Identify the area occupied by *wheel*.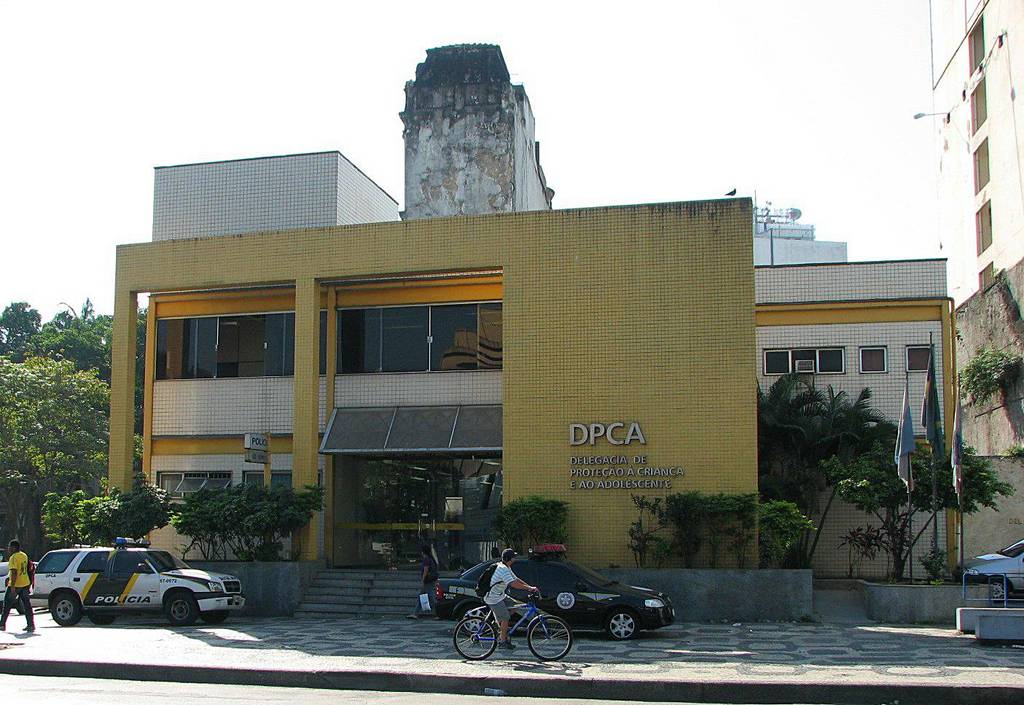
Area: region(85, 610, 120, 623).
